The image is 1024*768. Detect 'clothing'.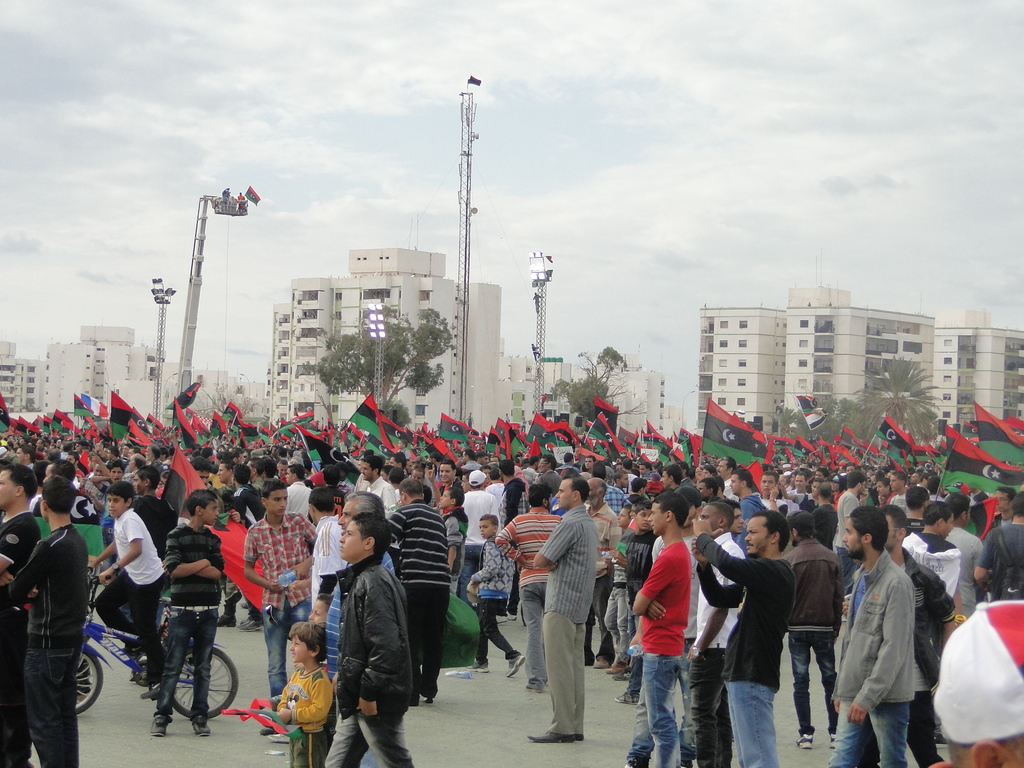
Detection: [284, 483, 310, 515].
